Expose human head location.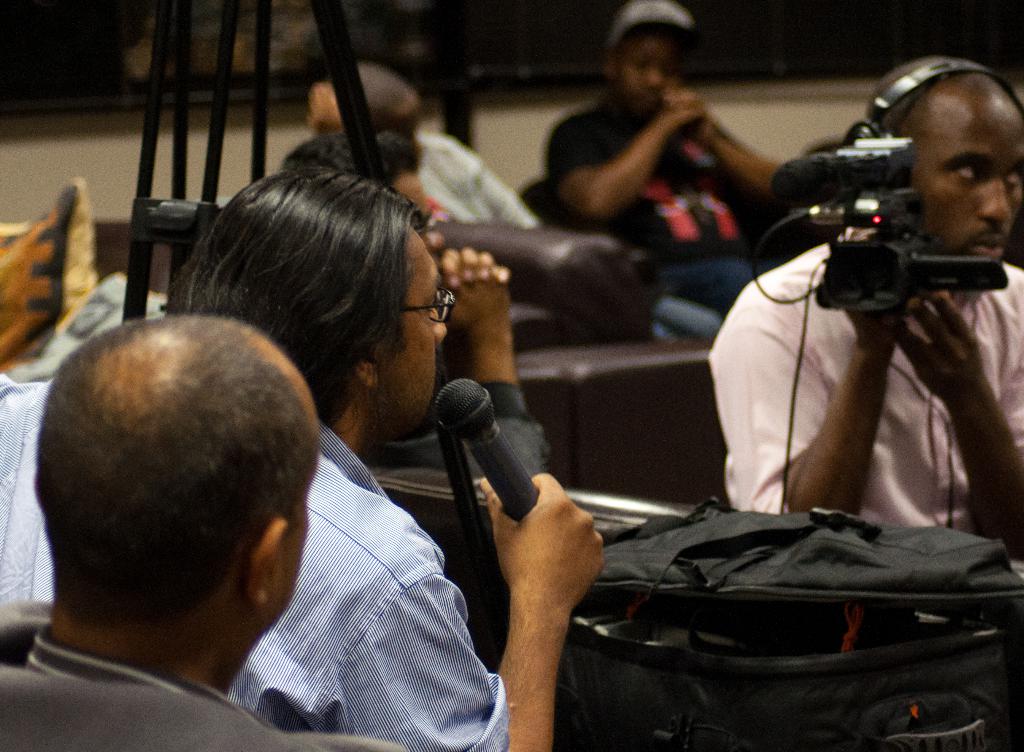
Exposed at region(305, 55, 420, 151).
